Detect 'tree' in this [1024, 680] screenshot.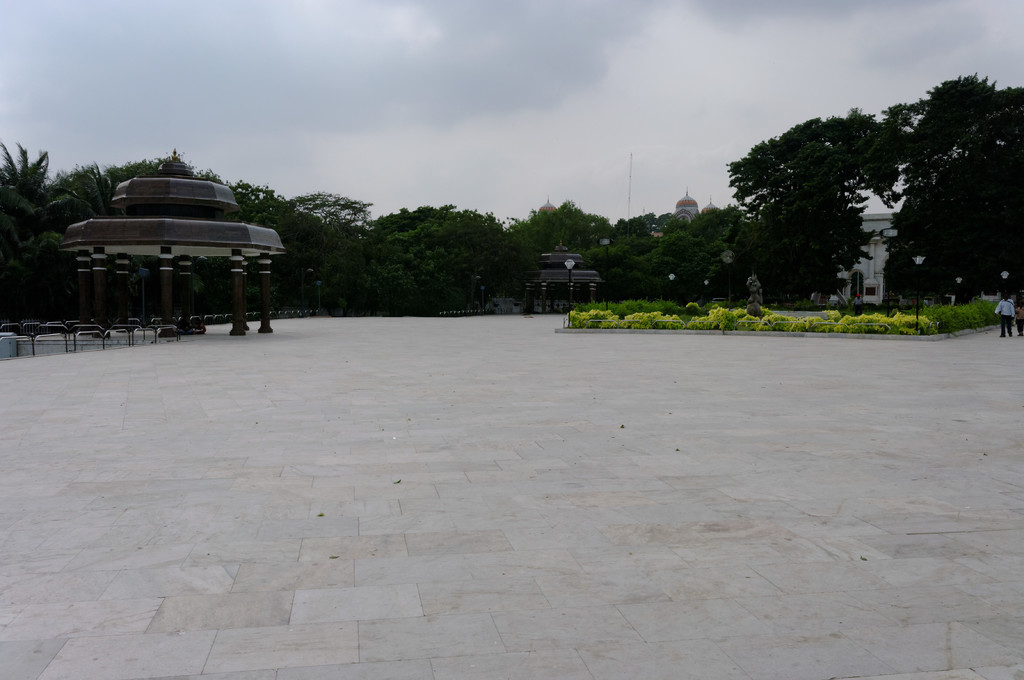
Detection: detection(721, 106, 901, 308).
